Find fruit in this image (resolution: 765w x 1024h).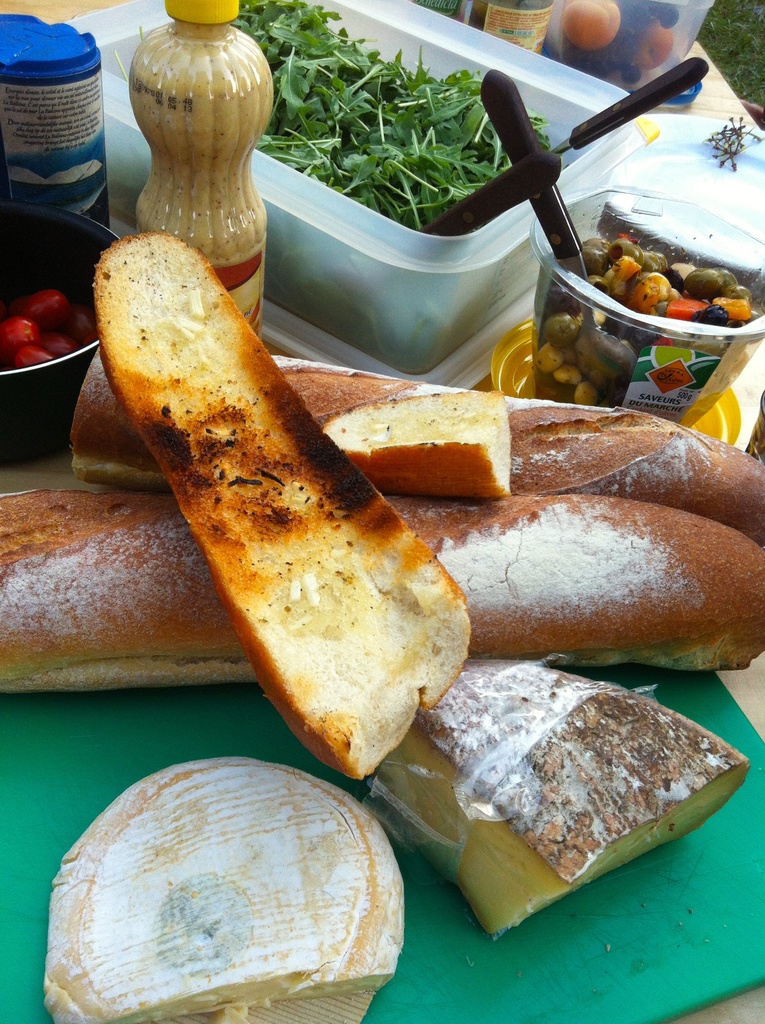
select_region(2, 314, 40, 349).
